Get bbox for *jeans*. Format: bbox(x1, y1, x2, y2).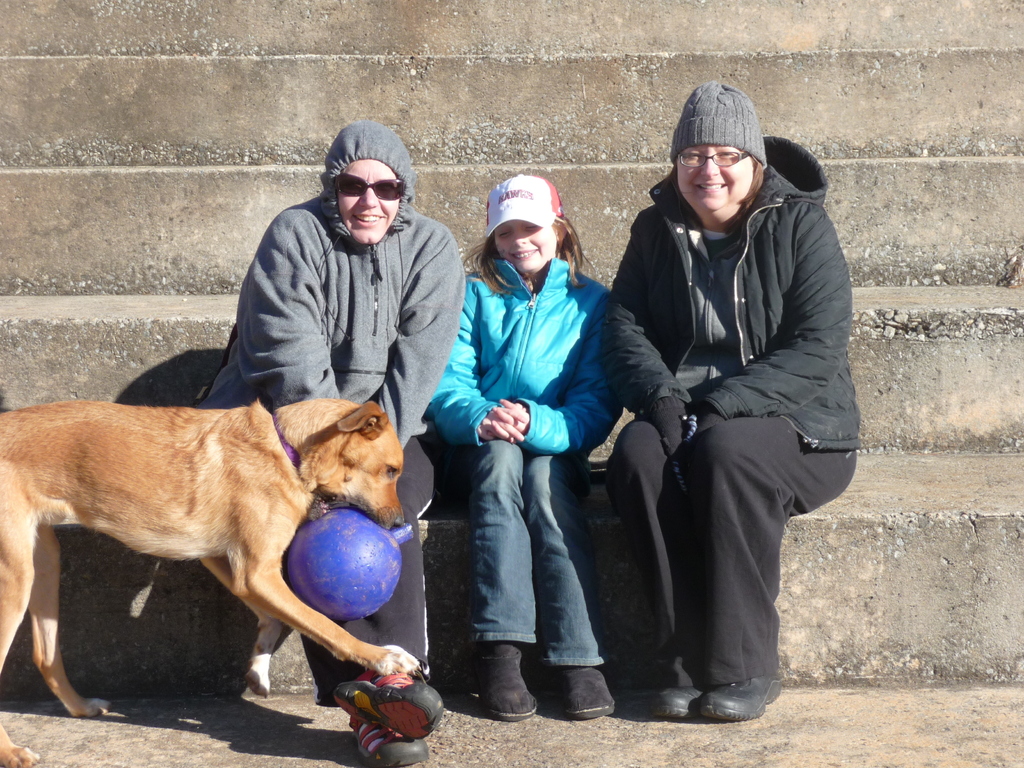
bbox(476, 438, 598, 667).
